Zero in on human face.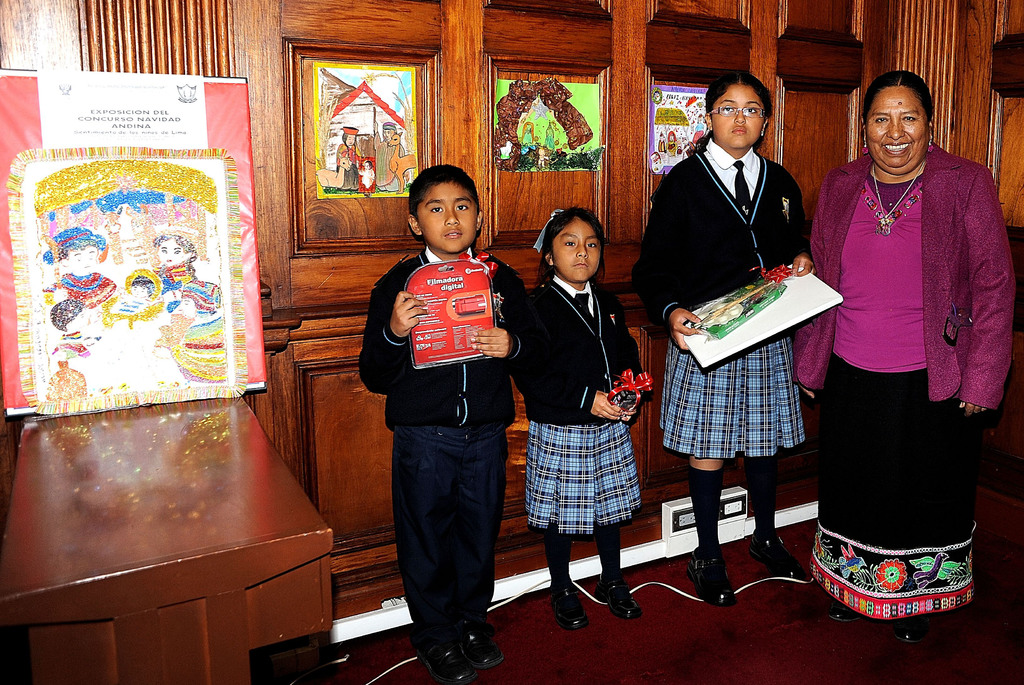
Zeroed in: <box>553,218,600,283</box>.
